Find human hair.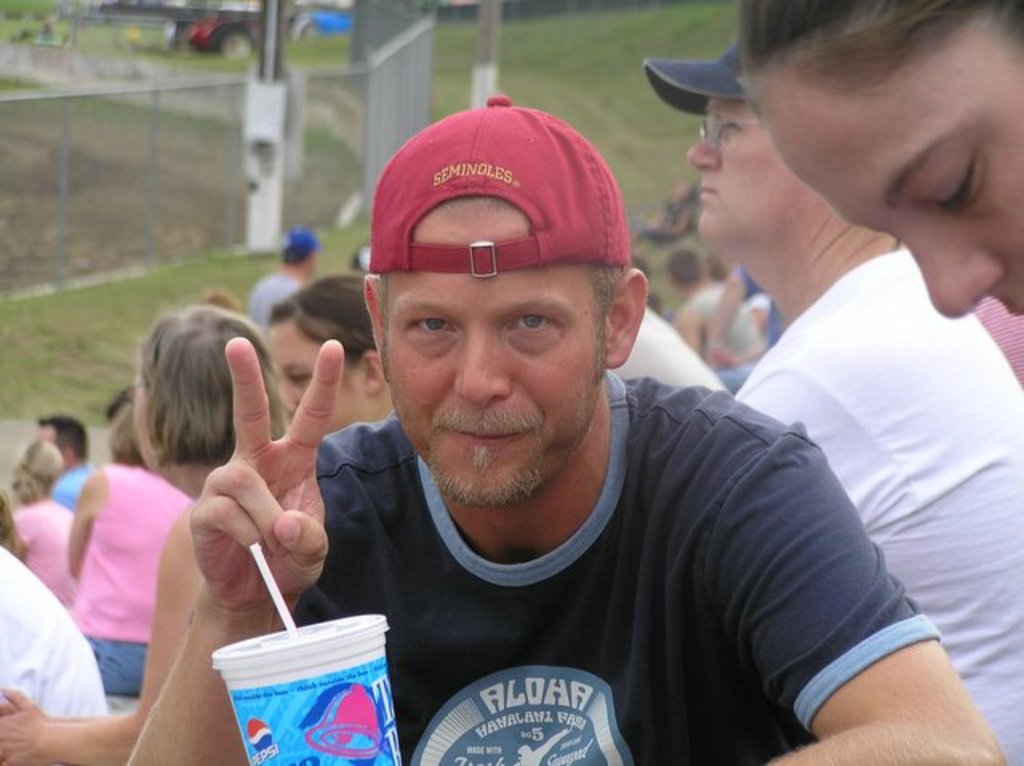
[x1=379, y1=193, x2=630, y2=384].
